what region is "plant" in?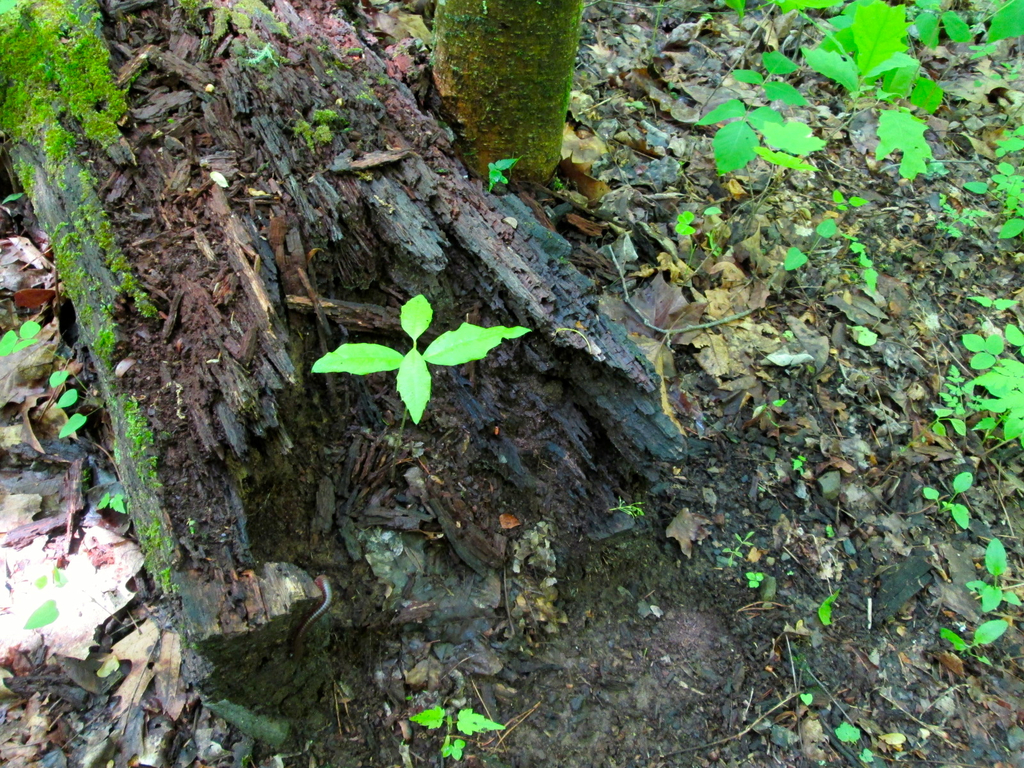
region(920, 467, 977, 524).
